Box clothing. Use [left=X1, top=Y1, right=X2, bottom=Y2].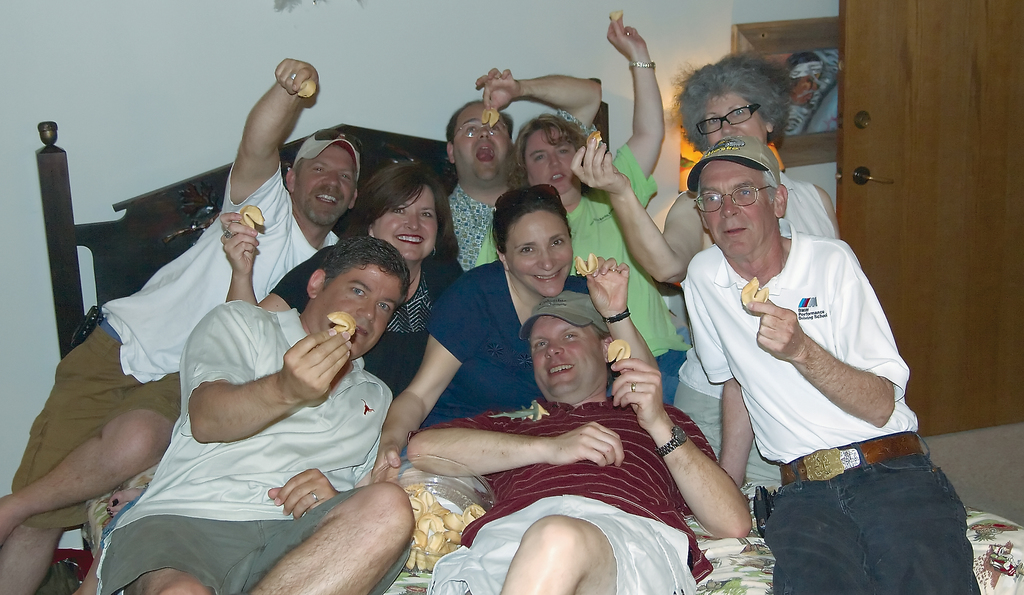
[left=419, top=261, right=541, bottom=426].
